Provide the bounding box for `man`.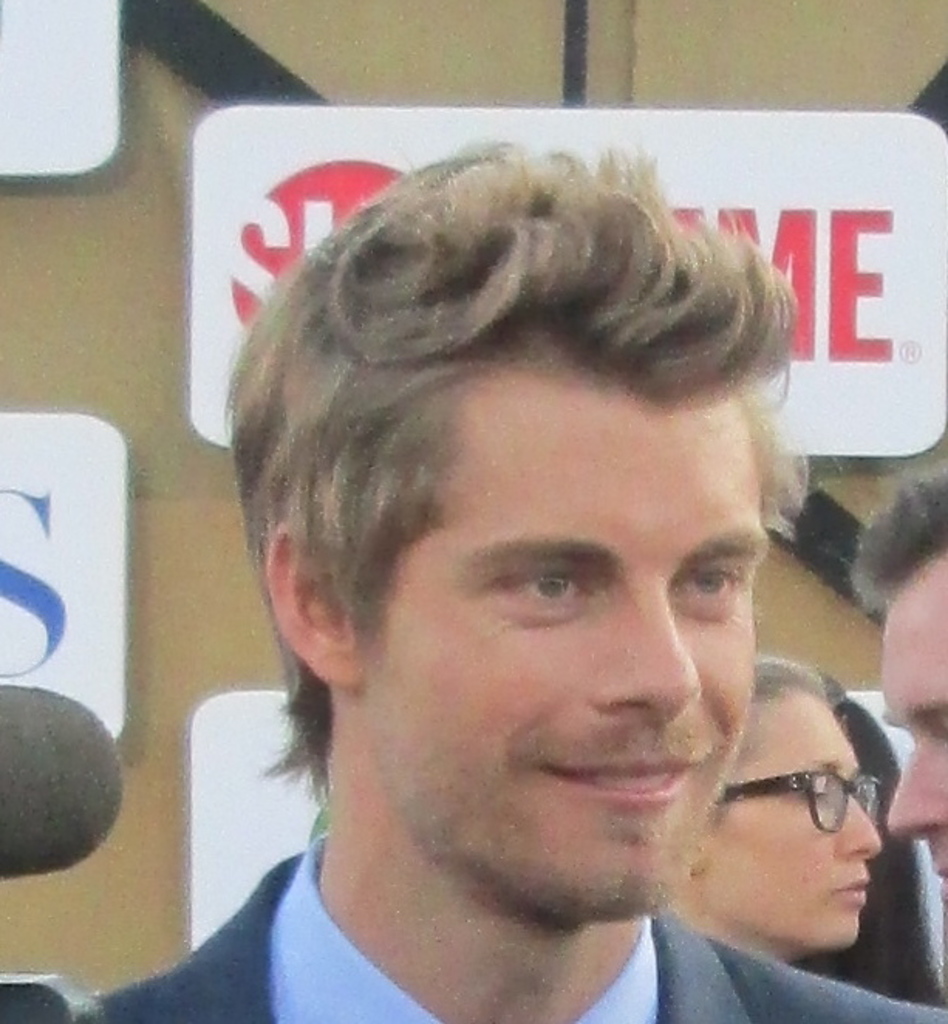
(x1=127, y1=166, x2=931, y2=1023).
